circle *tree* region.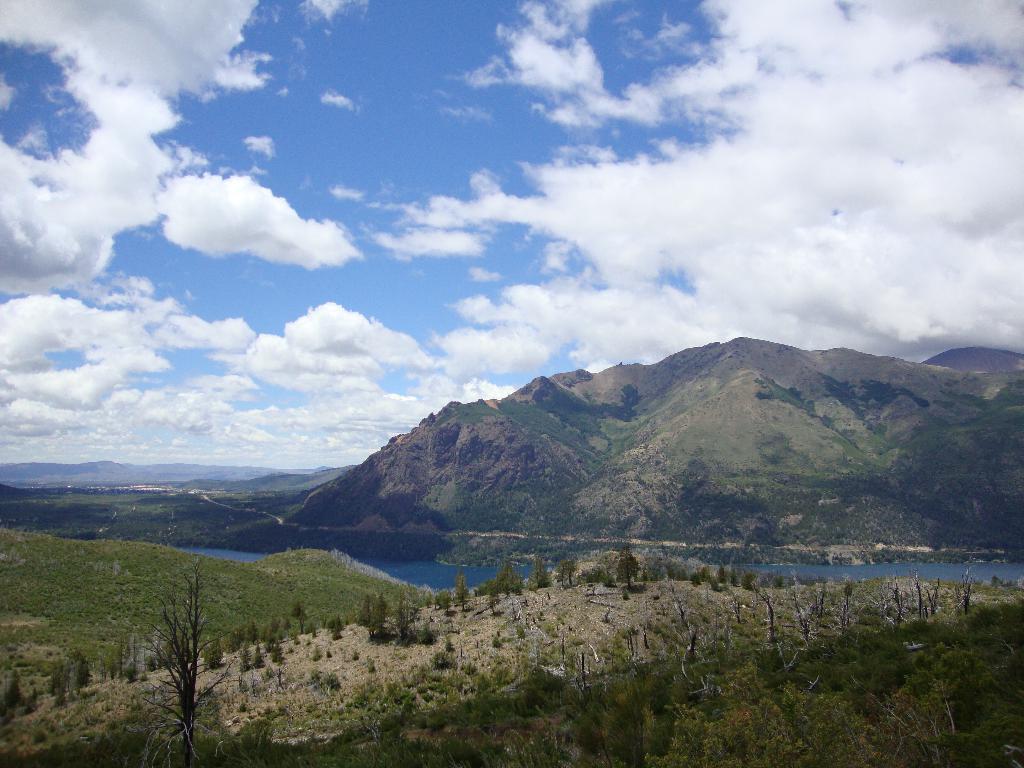
Region: crop(290, 600, 308, 632).
